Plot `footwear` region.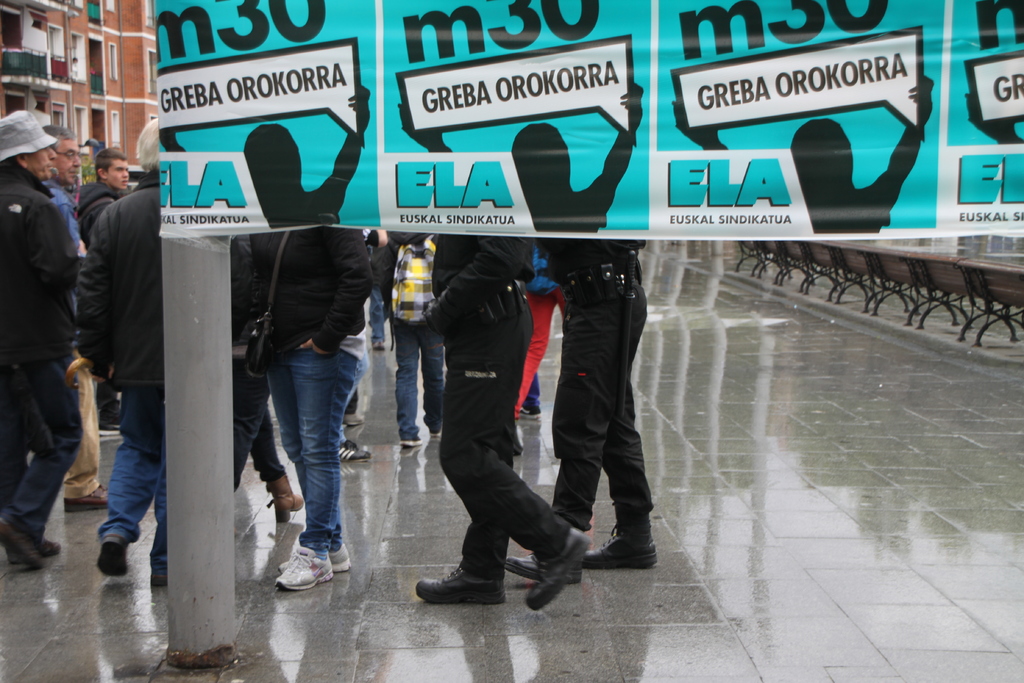
Plotted at x1=40, y1=532, x2=60, y2=556.
